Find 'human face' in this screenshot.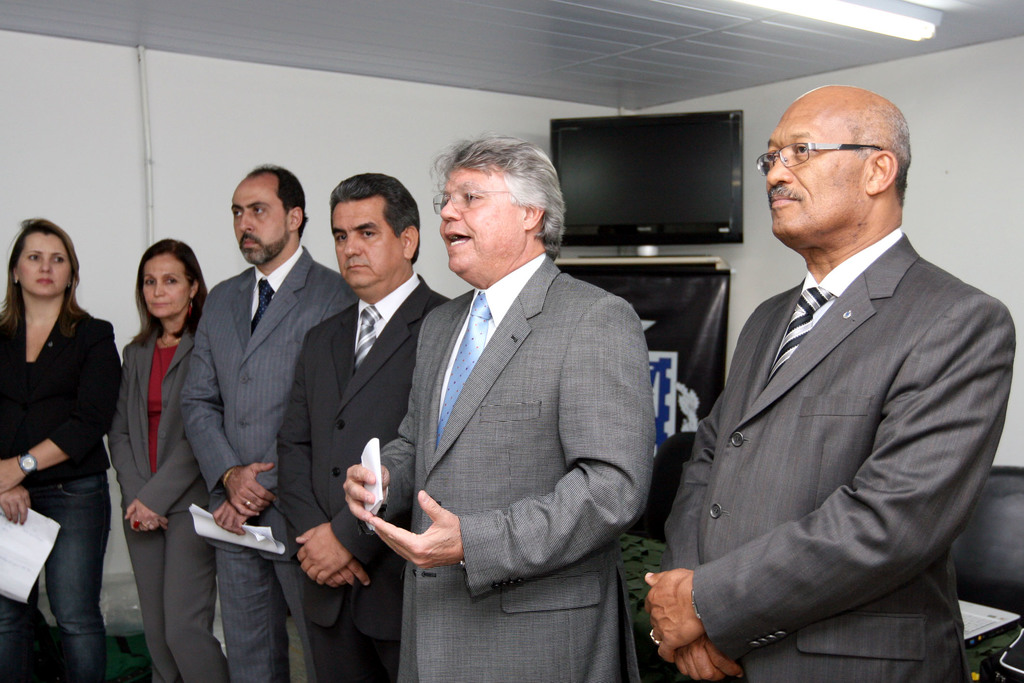
The bounding box for 'human face' is Rect(330, 201, 408, 285).
